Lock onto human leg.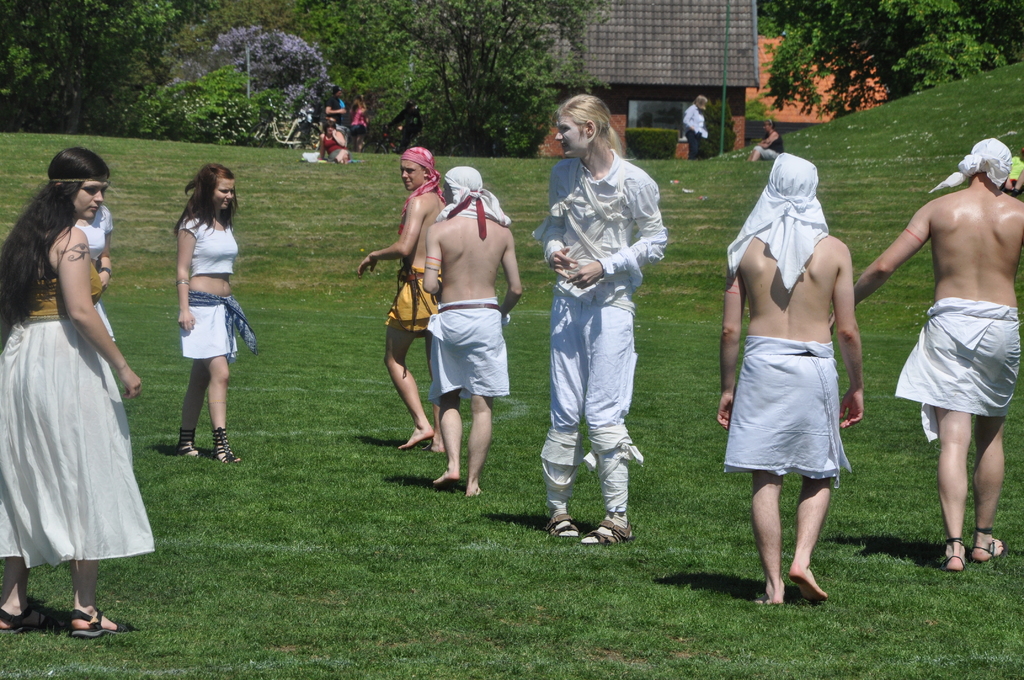
Locked: region(435, 396, 463, 485).
